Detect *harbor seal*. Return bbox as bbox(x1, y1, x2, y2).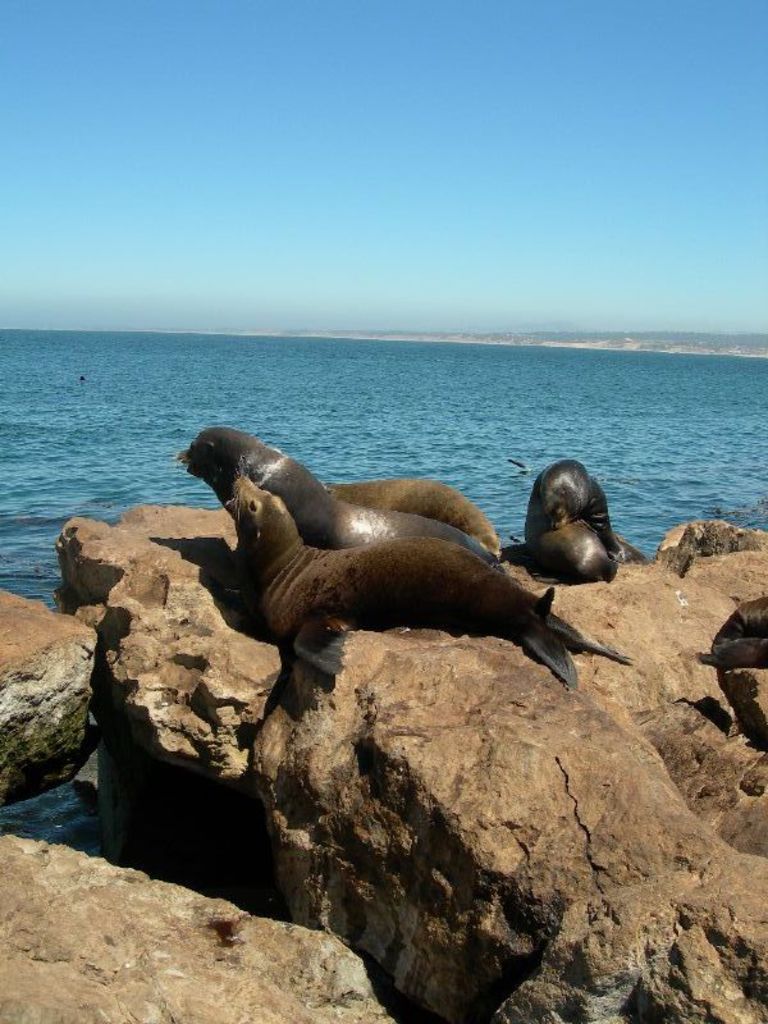
bbox(526, 454, 627, 588).
